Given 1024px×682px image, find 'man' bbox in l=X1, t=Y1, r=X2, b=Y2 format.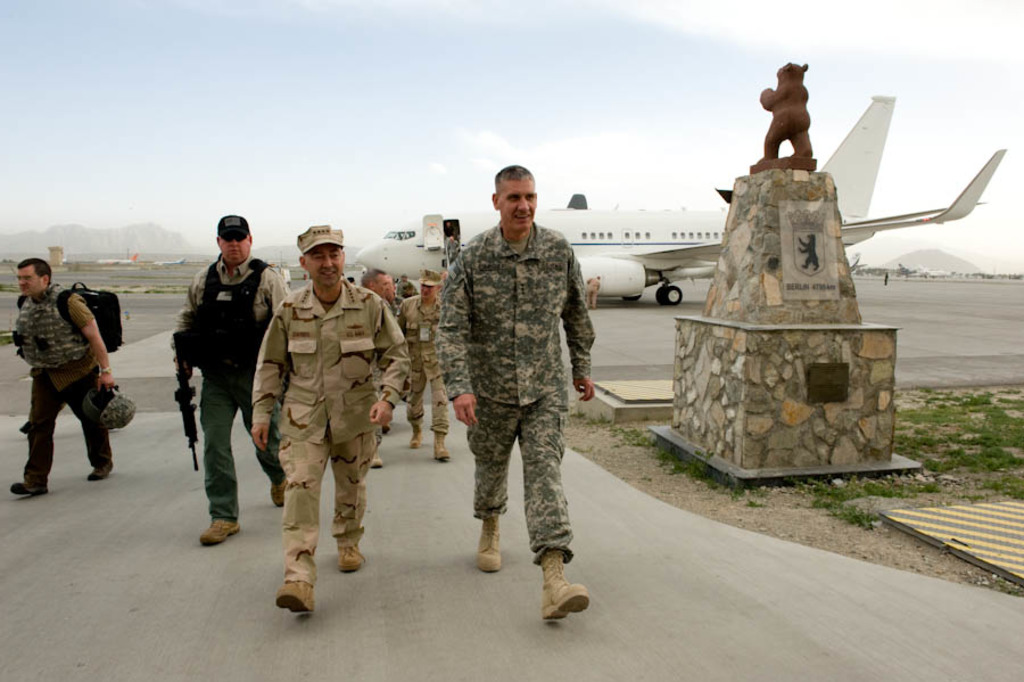
l=449, t=166, r=586, b=617.
